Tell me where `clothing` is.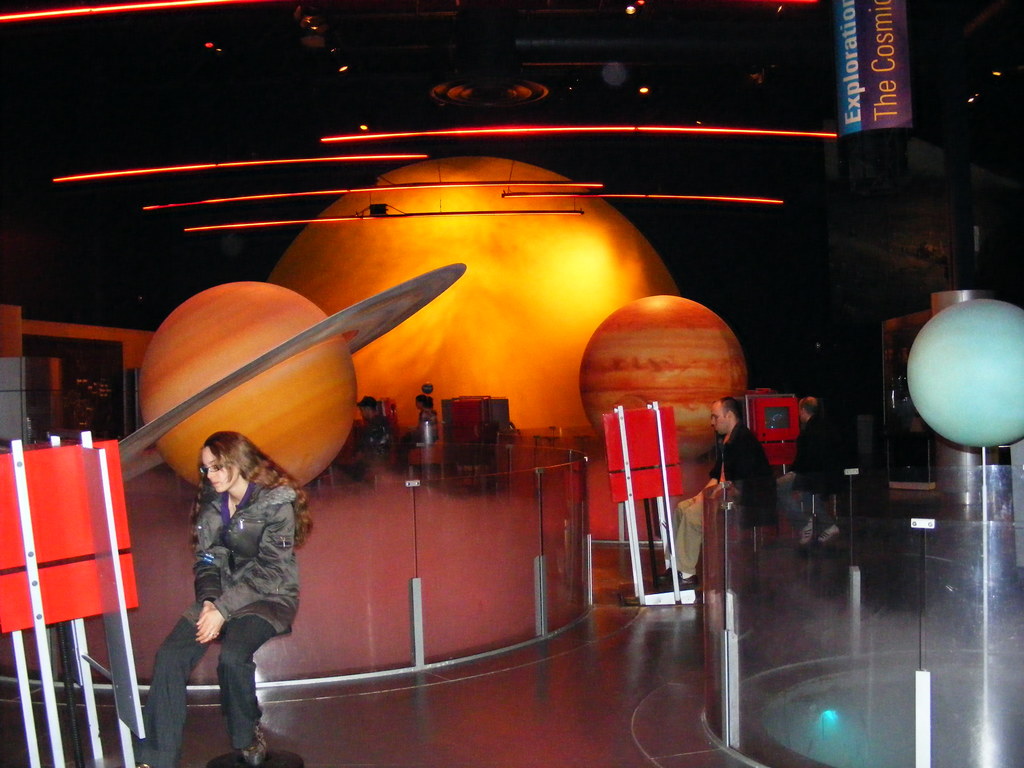
`clothing` is at bbox(779, 413, 845, 531).
